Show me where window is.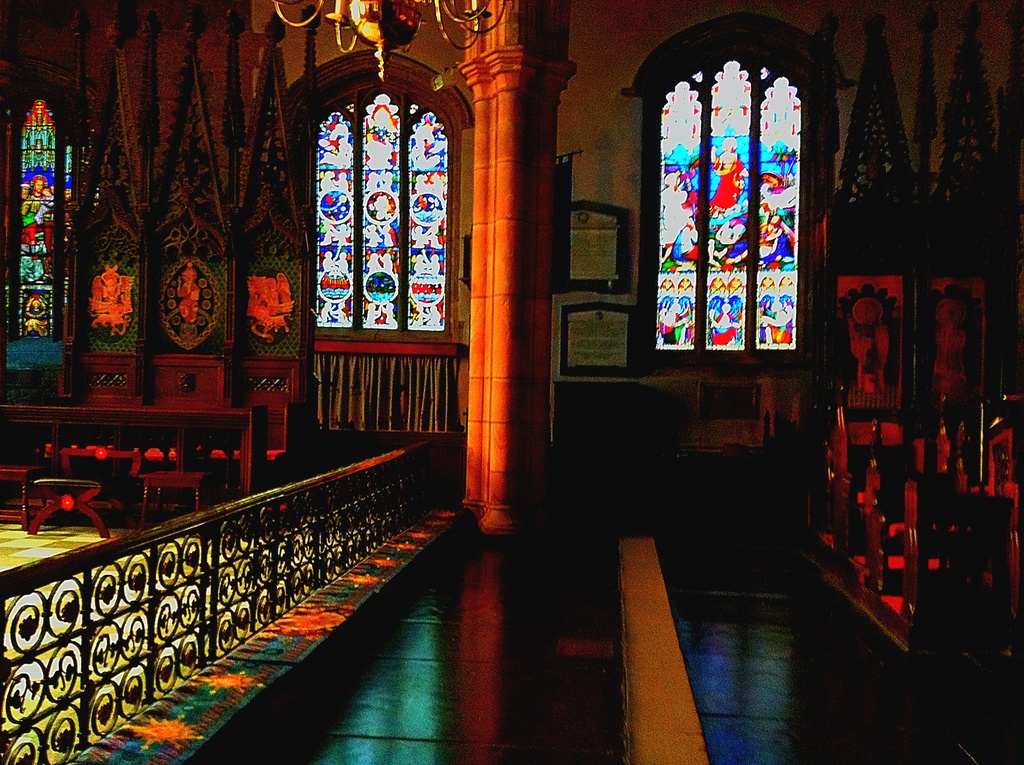
window is at box(641, 28, 824, 382).
